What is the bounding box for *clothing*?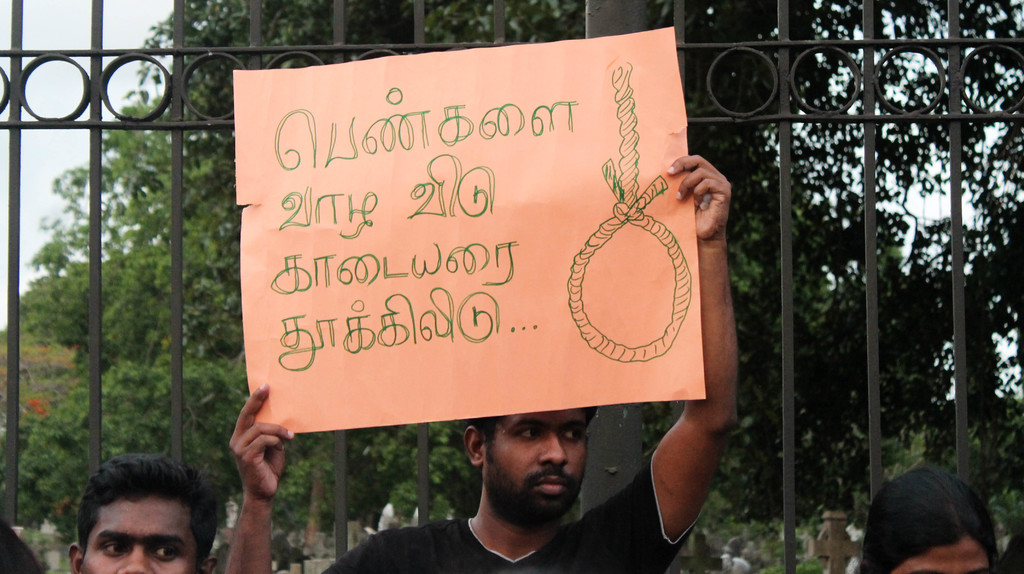
[317, 420, 670, 570].
